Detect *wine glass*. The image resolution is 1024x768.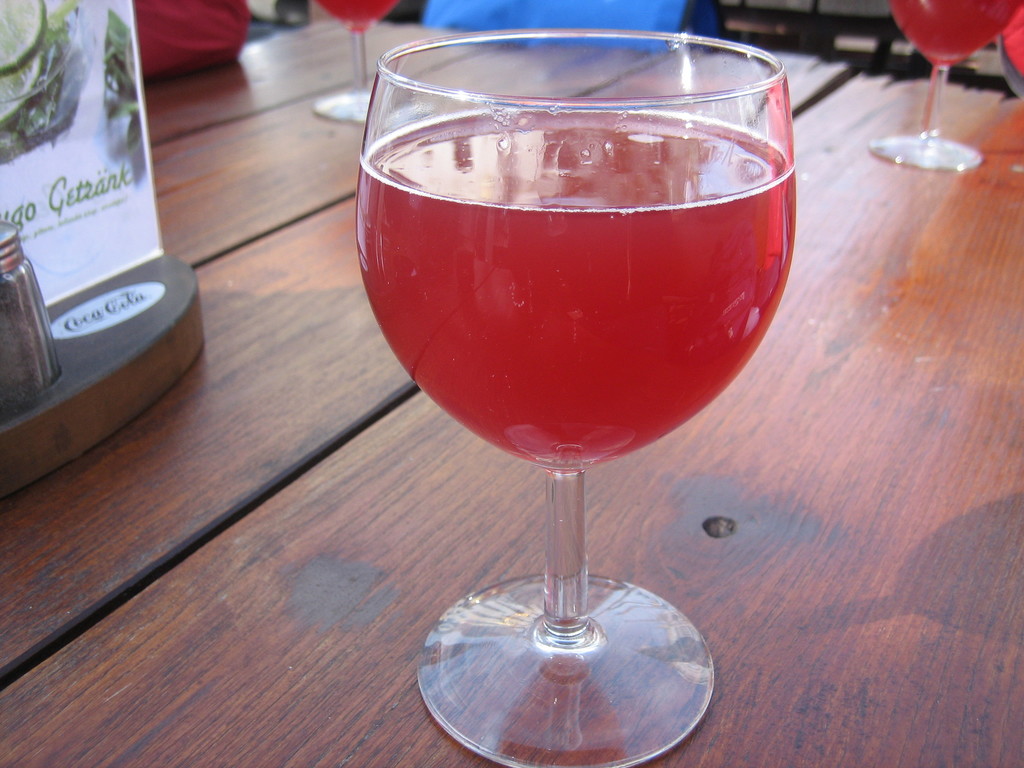
bbox(314, 0, 417, 134).
